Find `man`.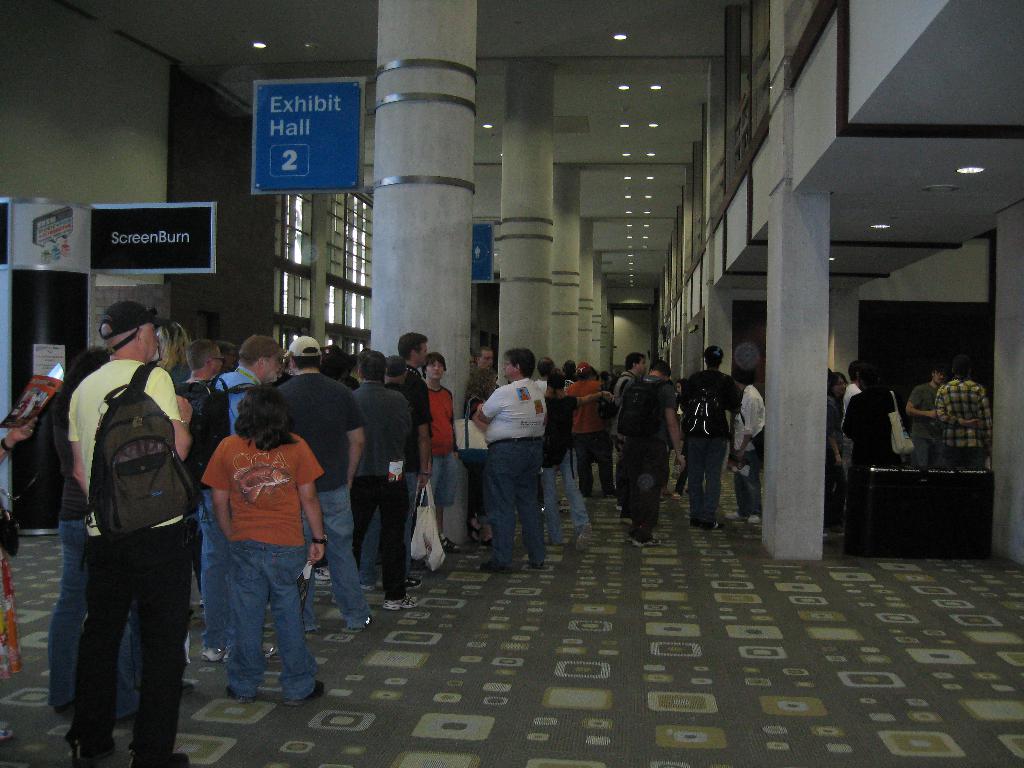
left=616, top=355, right=686, bottom=551.
